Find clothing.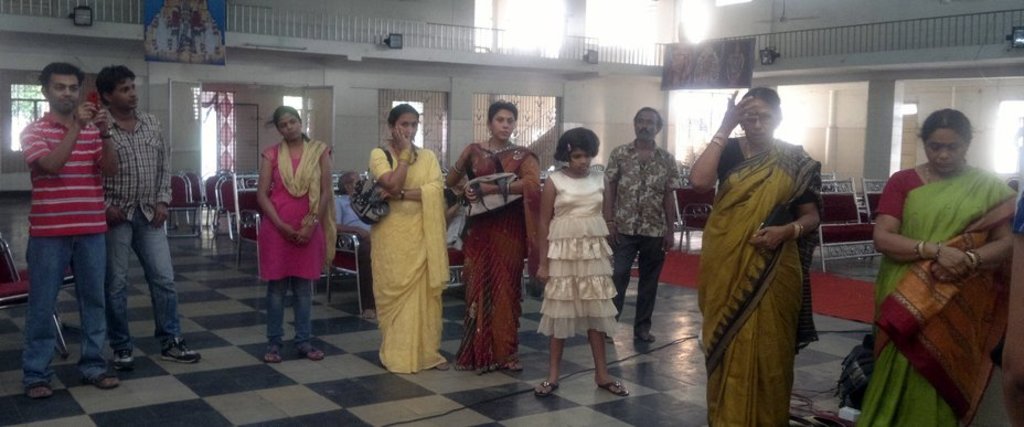
441, 198, 471, 248.
